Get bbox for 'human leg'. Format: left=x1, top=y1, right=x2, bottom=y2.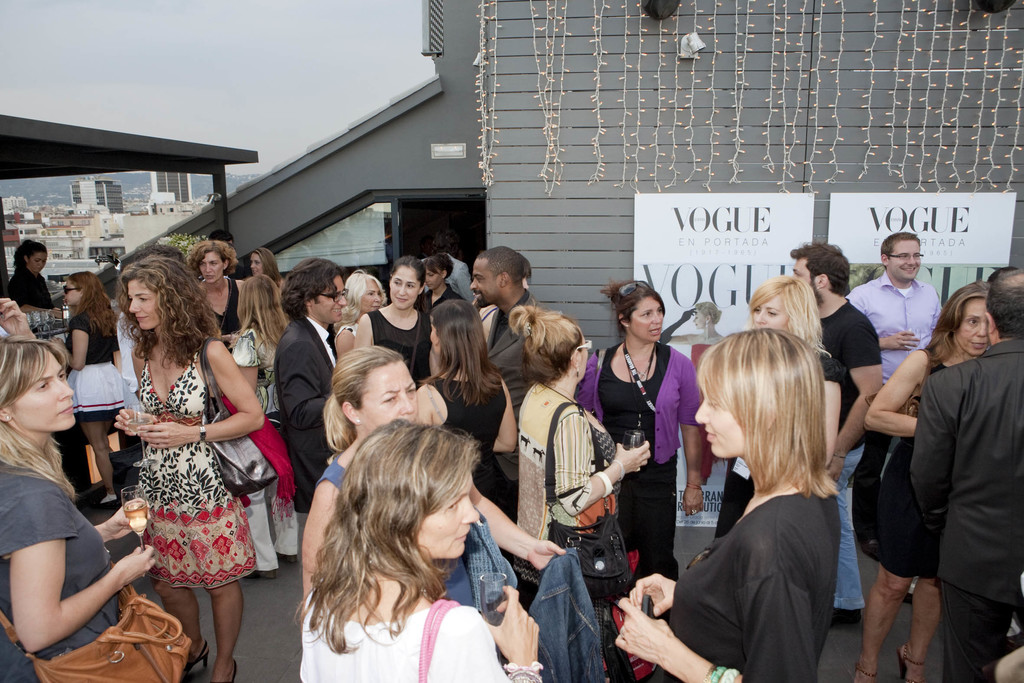
left=207, top=582, right=244, bottom=682.
